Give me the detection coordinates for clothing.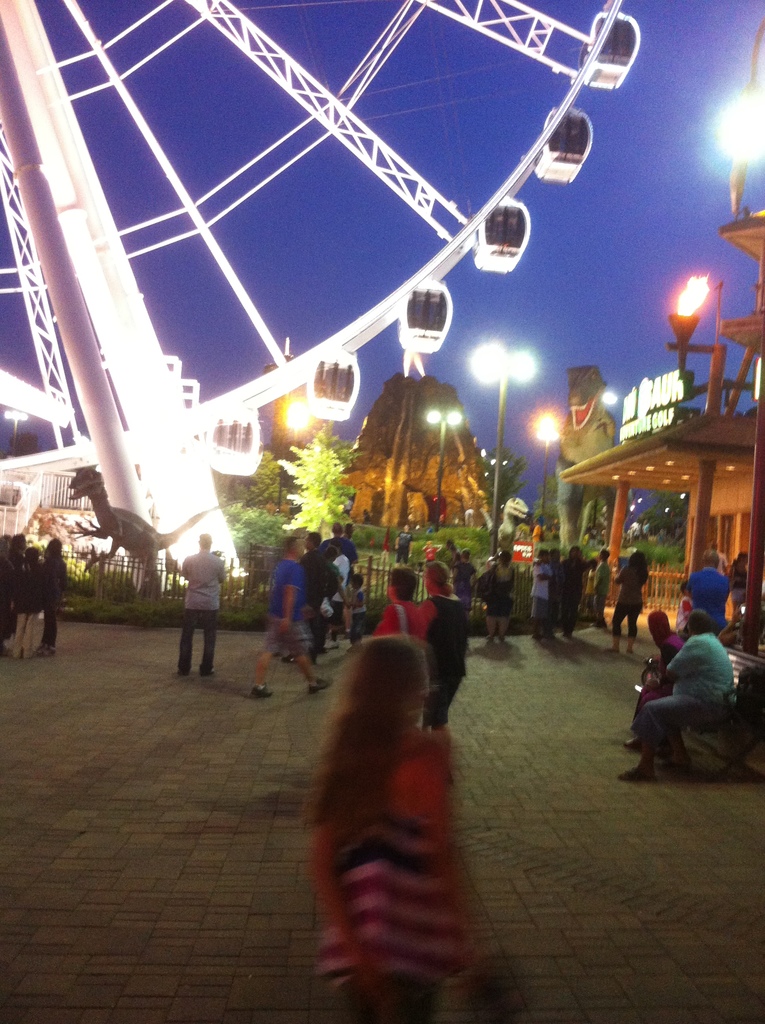
BBox(9, 564, 42, 659).
